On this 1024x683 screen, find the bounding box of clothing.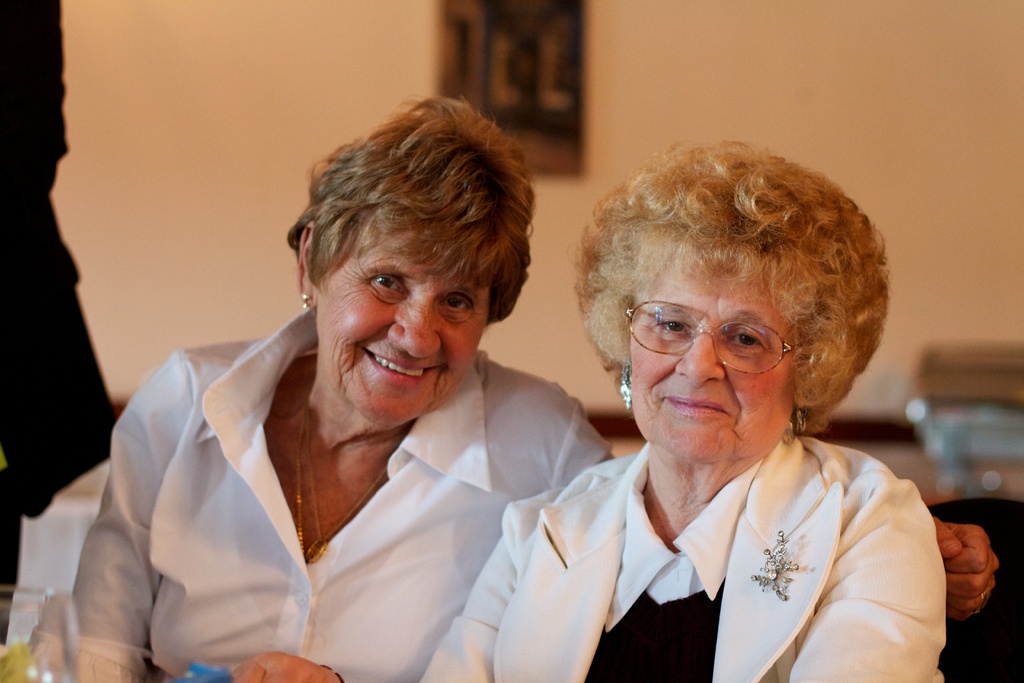
Bounding box: 52/293/634/682.
